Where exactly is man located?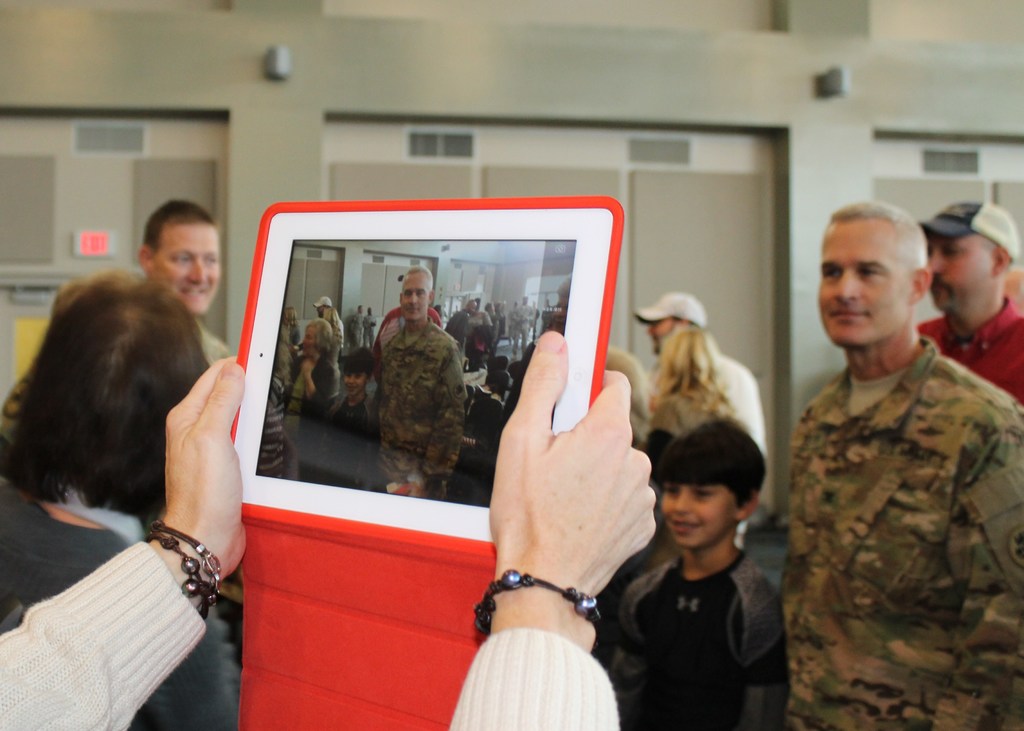
Its bounding box is [left=913, top=190, right=1023, bottom=399].
